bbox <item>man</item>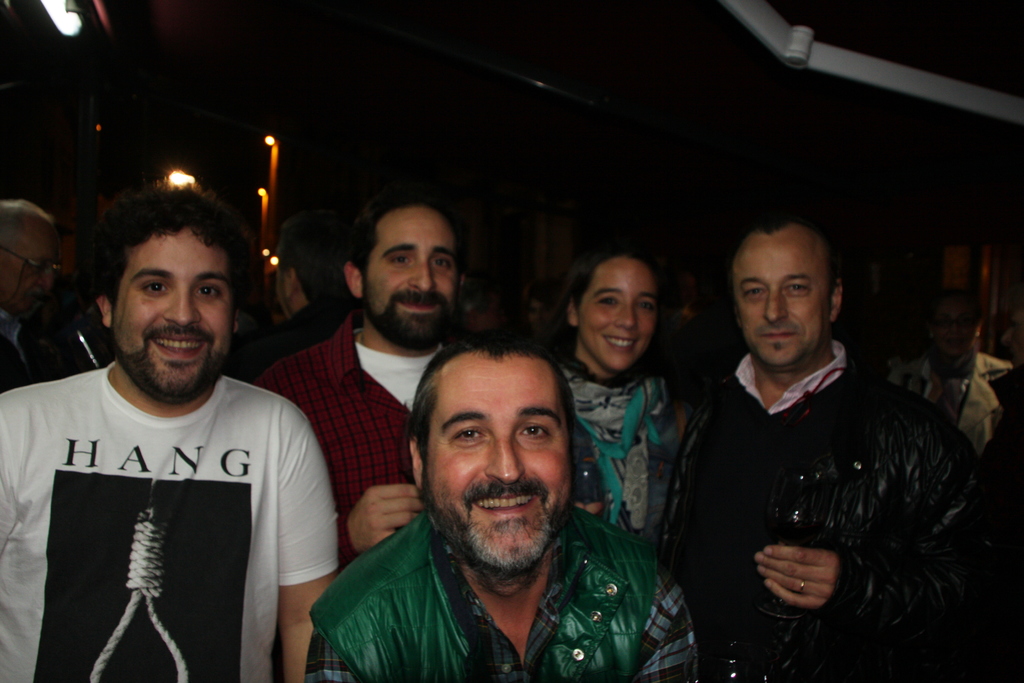
locate(0, 176, 345, 682)
